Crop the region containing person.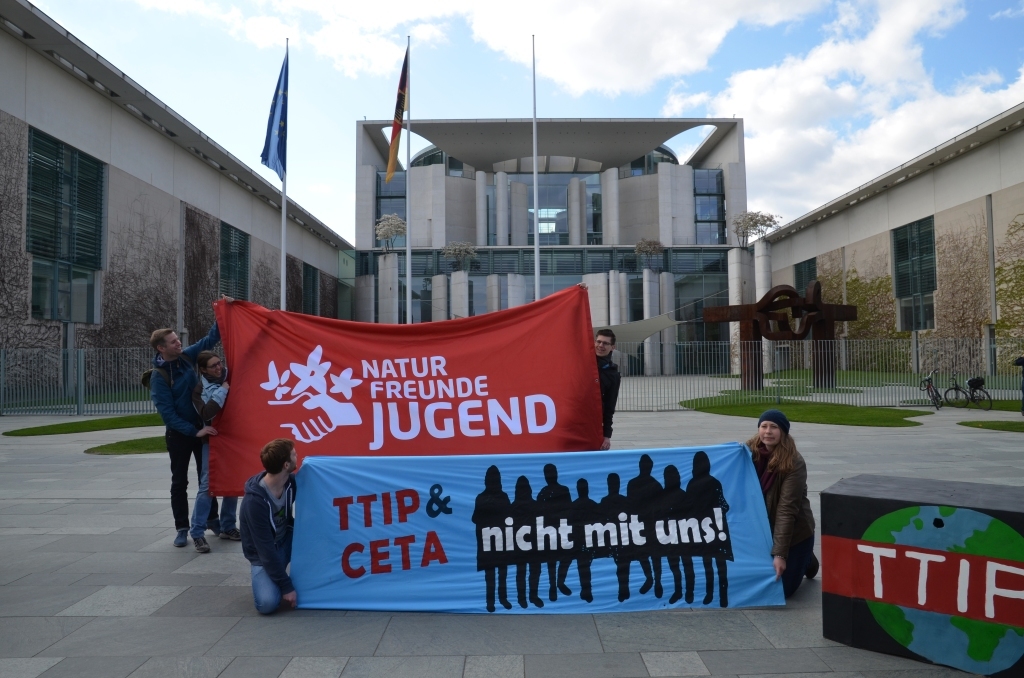
Crop region: Rect(569, 479, 599, 600).
